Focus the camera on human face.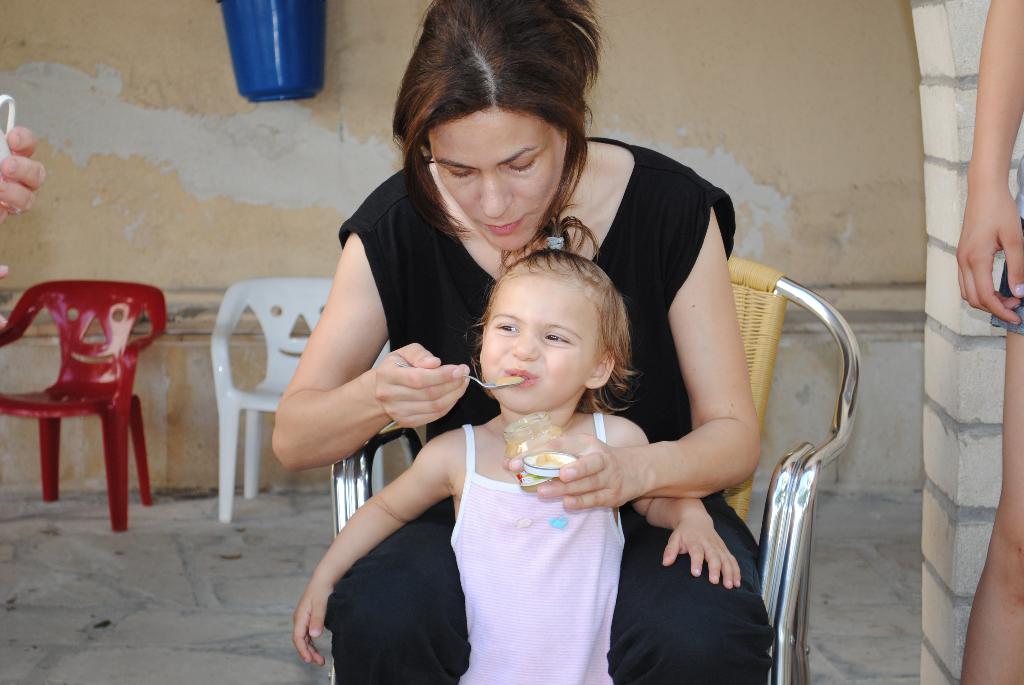
Focus region: 433:108:568:255.
